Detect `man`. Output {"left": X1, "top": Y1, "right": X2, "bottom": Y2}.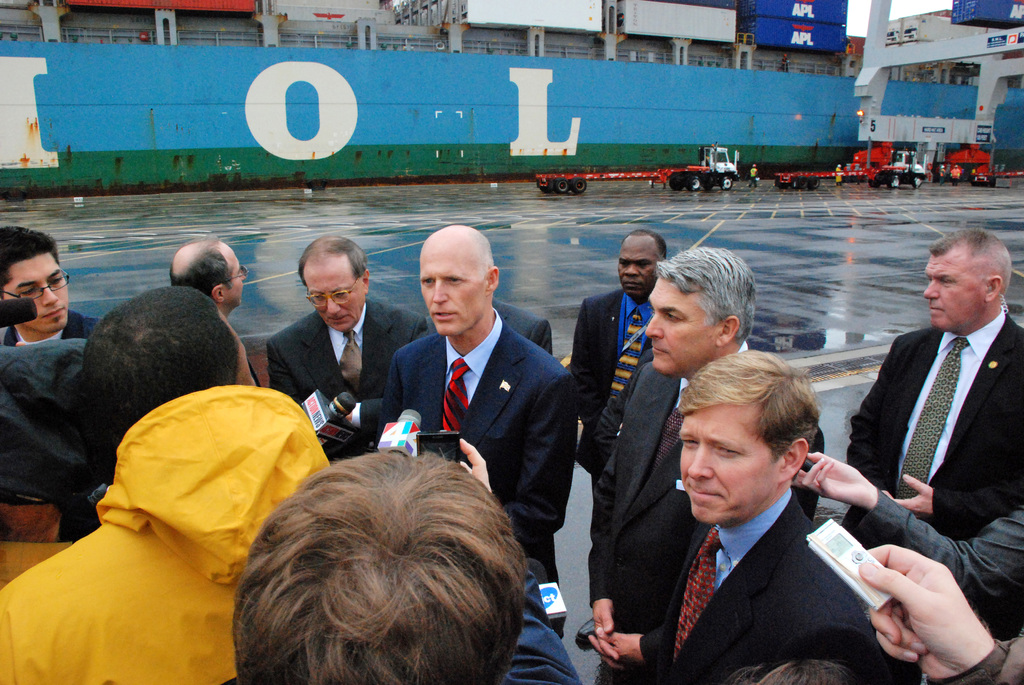
{"left": 78, "top": 286, "right": 260, "bottom": 529}.
